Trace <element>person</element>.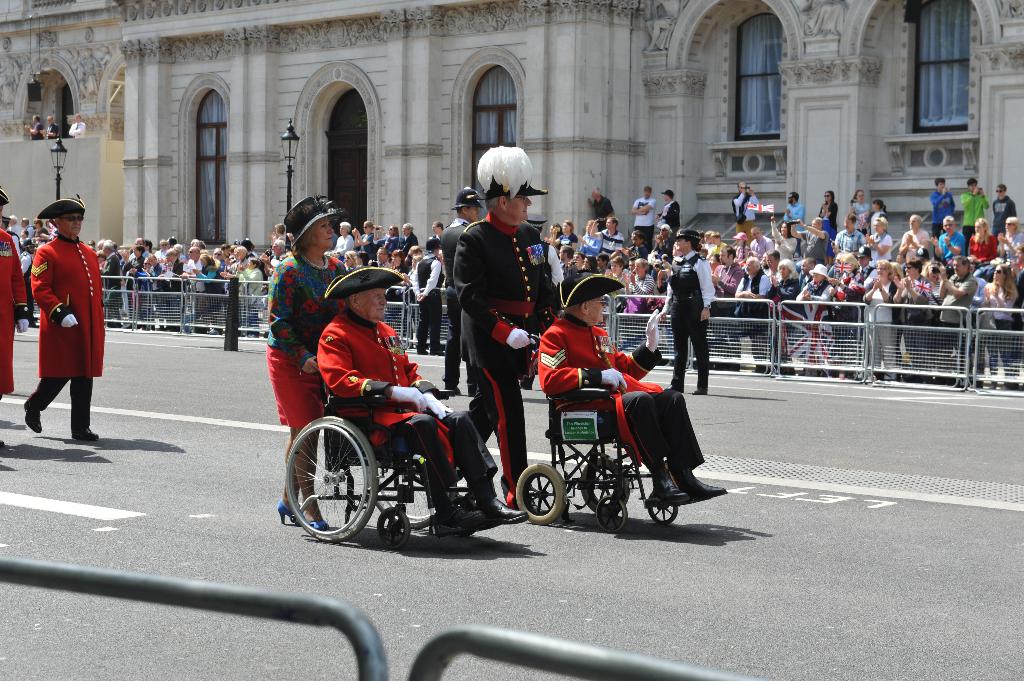
Traced to (x1=793, y1=220, x2=827, y2=260).
